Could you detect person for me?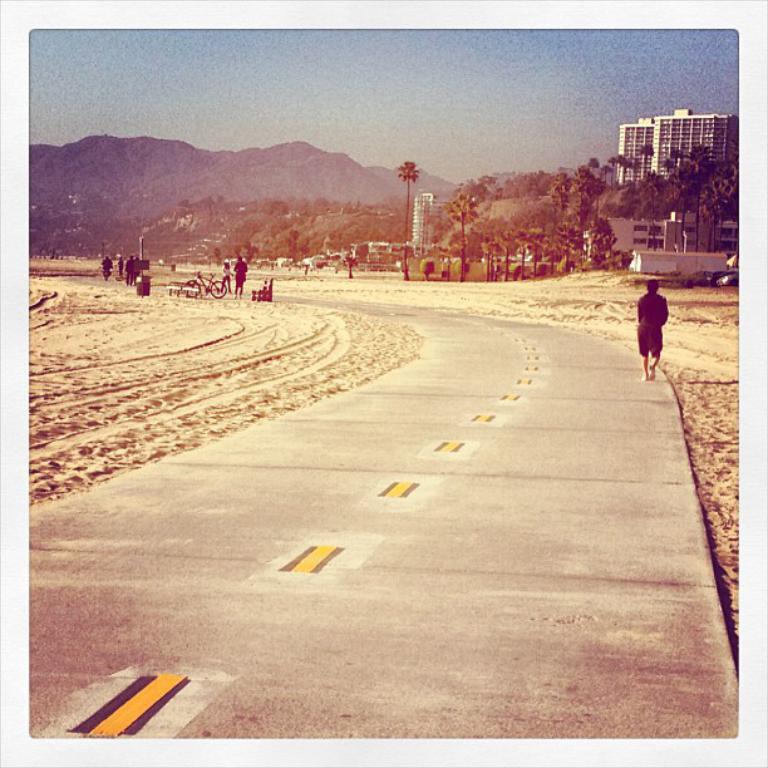
Detection result: x1=125 y1=252 x2=133 y2=286.
